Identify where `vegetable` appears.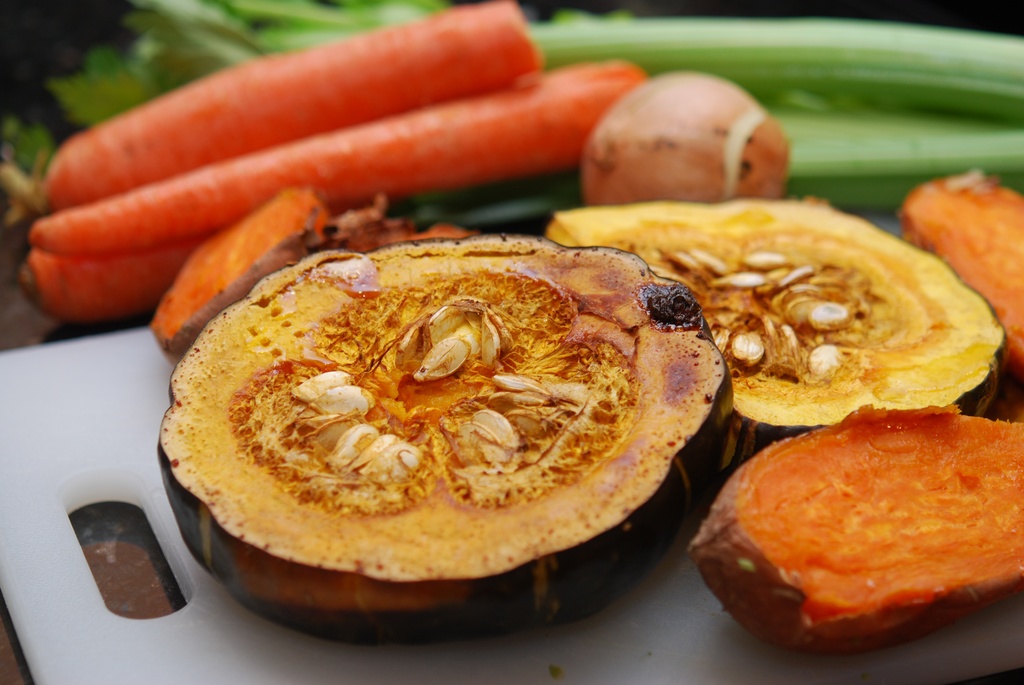
Appears at select_region(689, 404, 1023, 660).
